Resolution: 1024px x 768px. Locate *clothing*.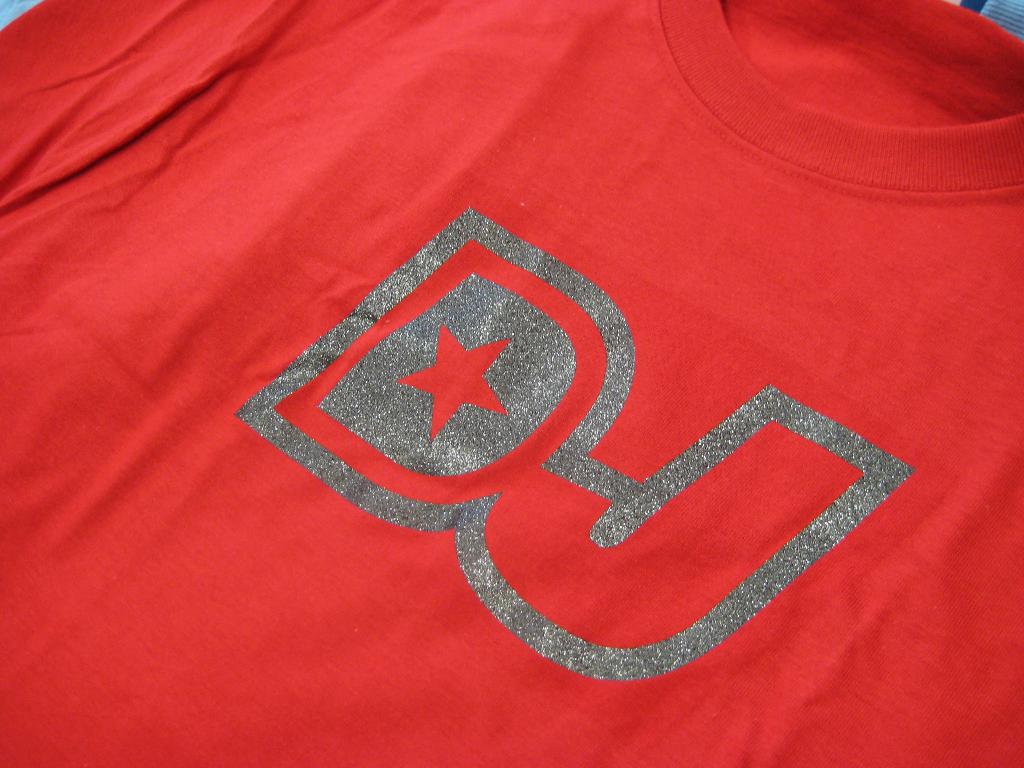
[0, 0, 1023, 767].
